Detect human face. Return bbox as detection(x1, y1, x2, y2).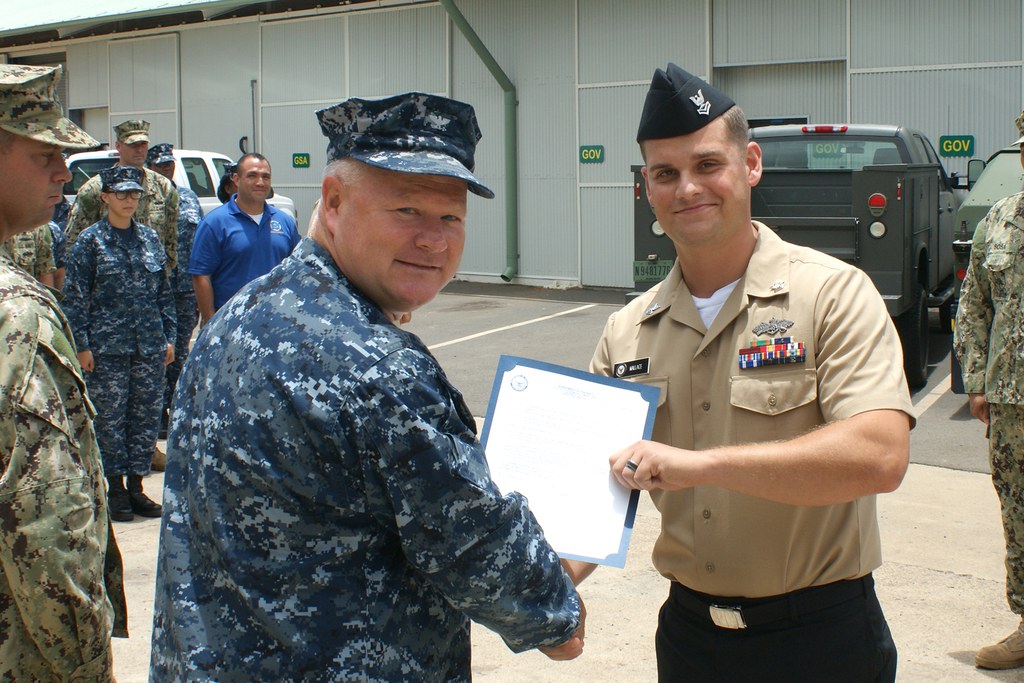
detection(239, 159, 273, 202).
